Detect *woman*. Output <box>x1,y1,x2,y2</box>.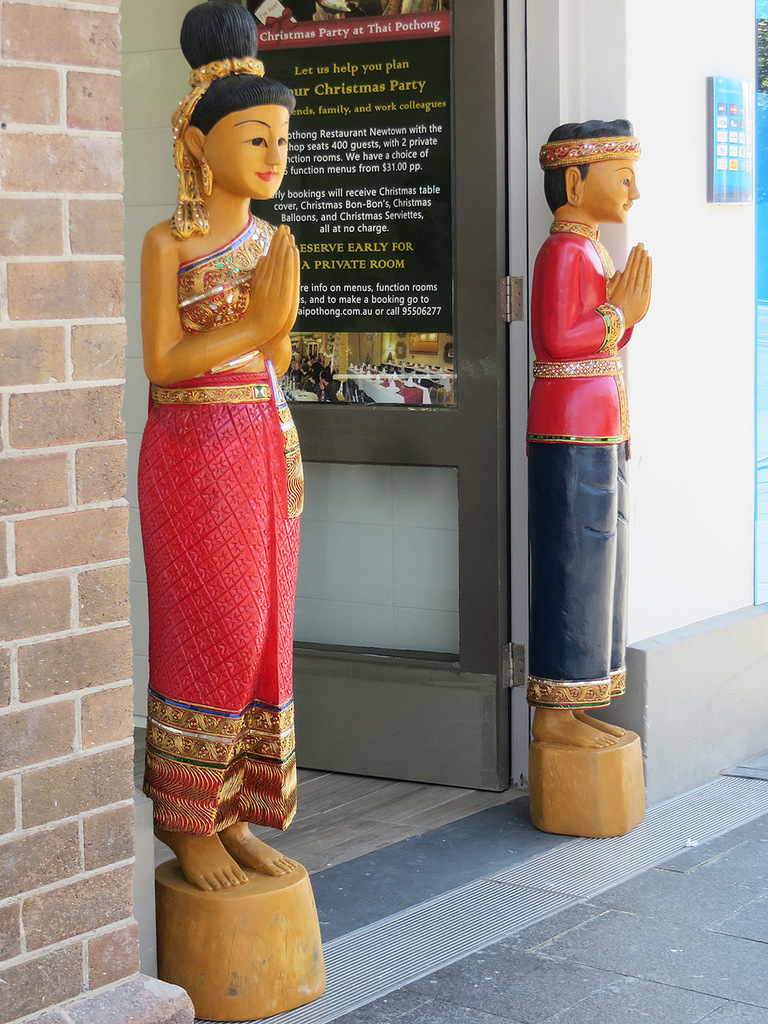
<box>299,355,306,367</box>.
